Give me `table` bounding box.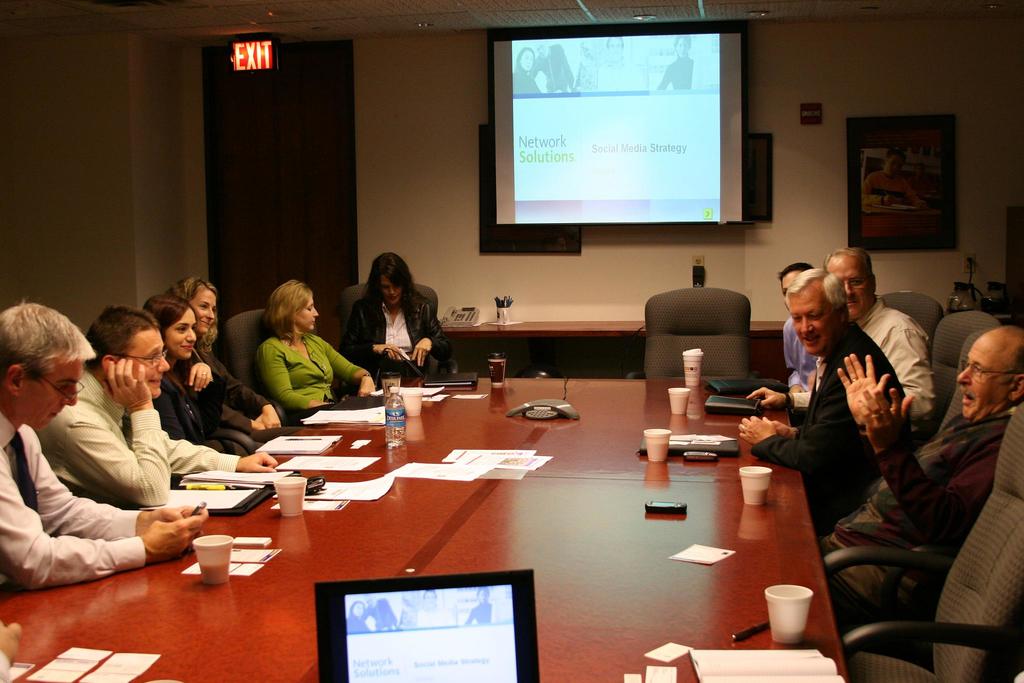
<box>0,366,849,682</box>.
